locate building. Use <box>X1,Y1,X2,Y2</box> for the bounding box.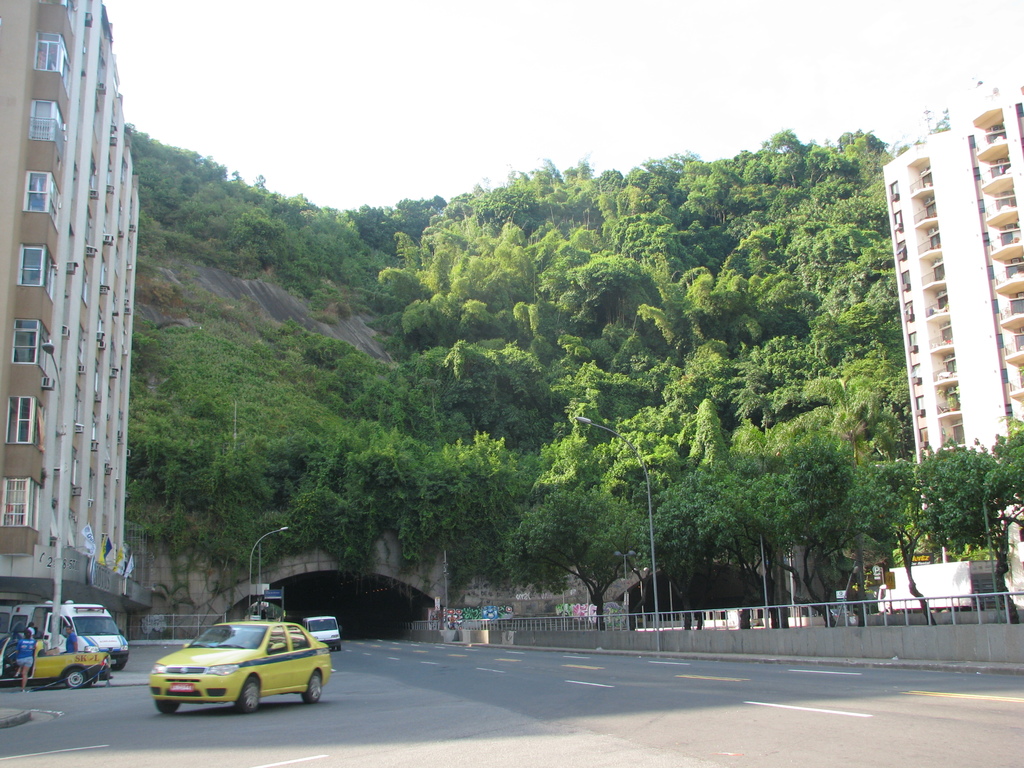
<box>881,76,1023,615</box>.
